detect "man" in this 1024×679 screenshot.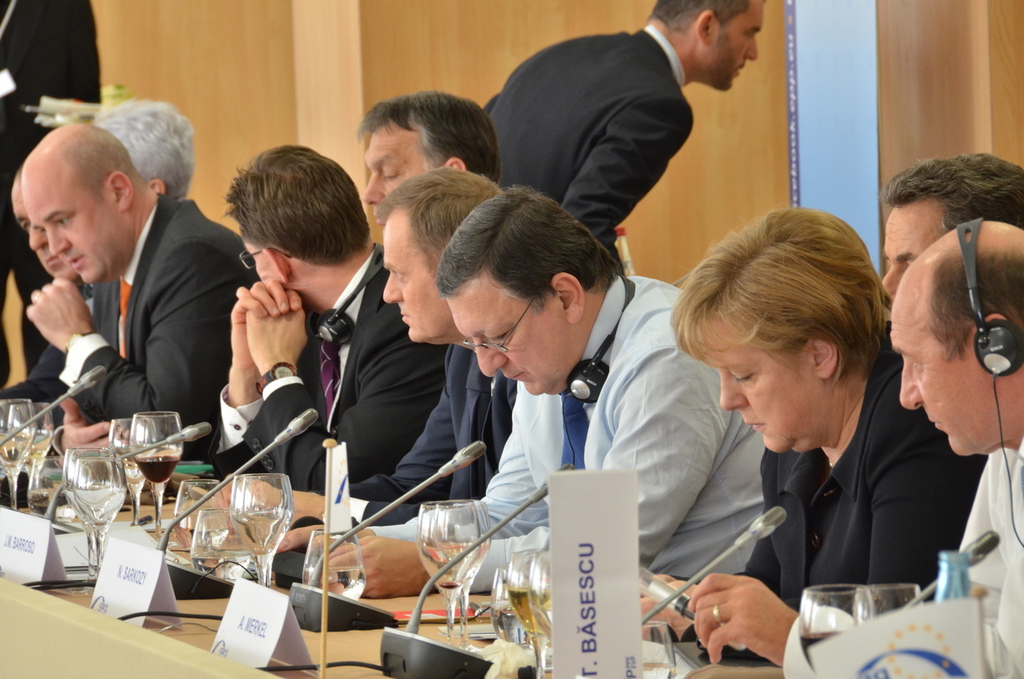
Detection: (left=685, top=222, right=1023, bottom=678).
